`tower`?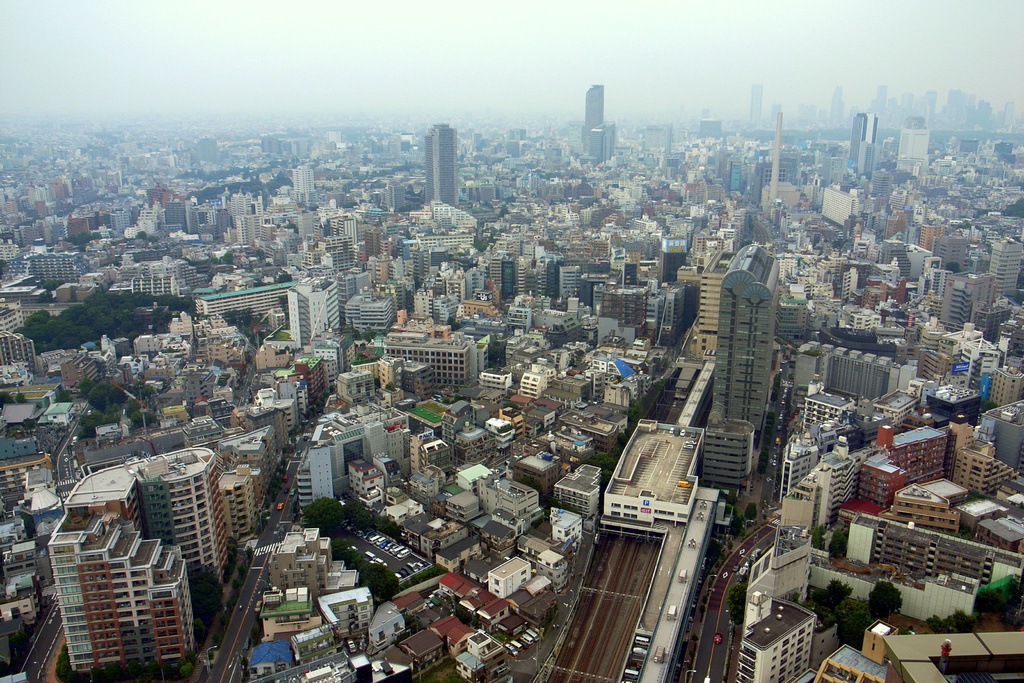
Rect(419, 124, 460, 206)
